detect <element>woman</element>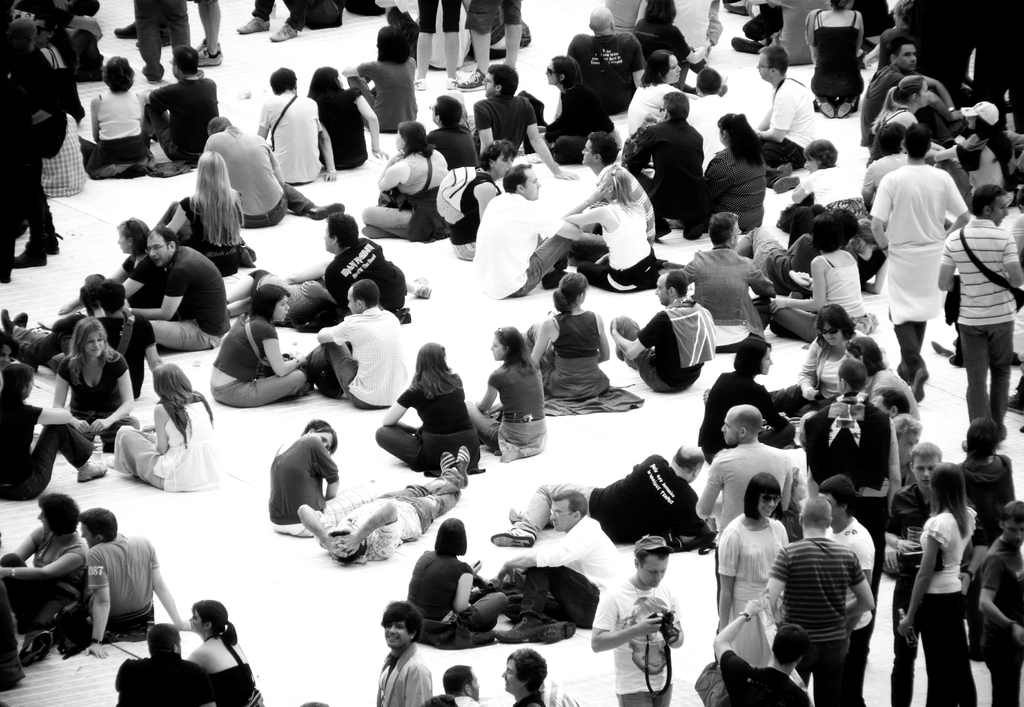
808:0:863:115
